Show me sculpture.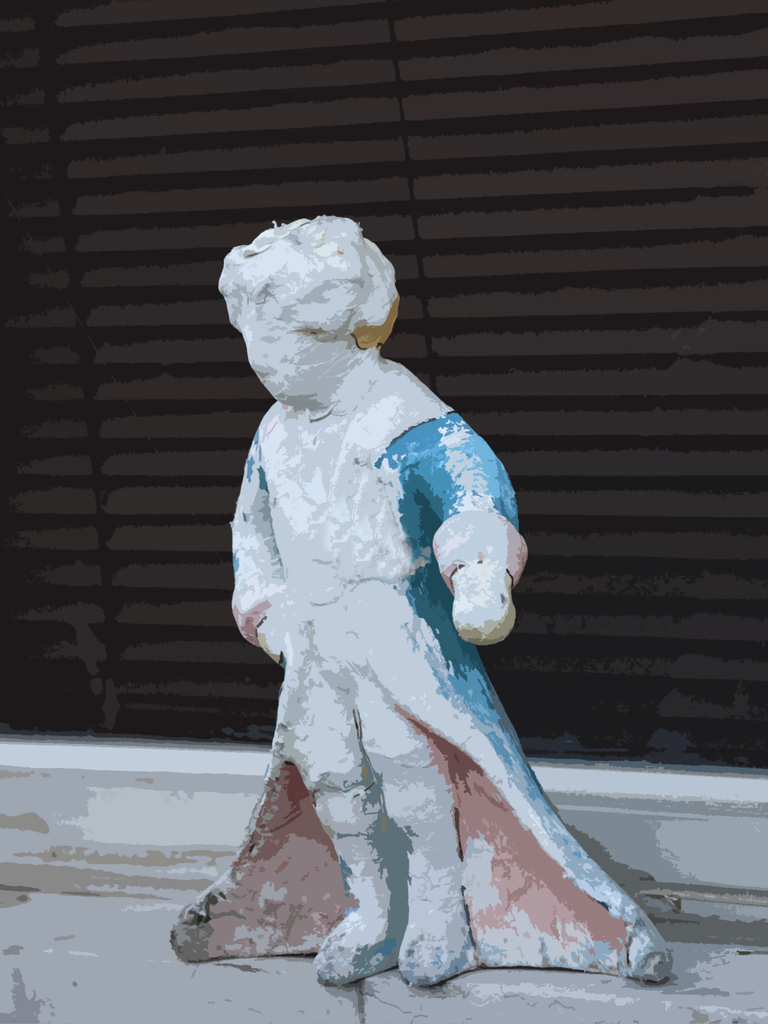
sculpture is here: x1=157 y1=208 x2=671 y2=993.
